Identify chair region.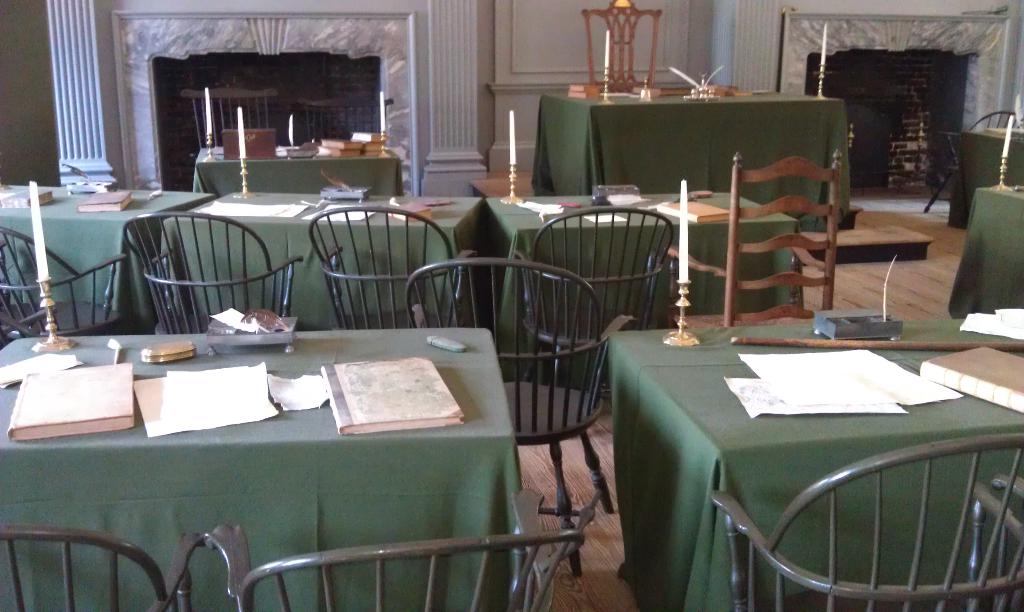
Region: select_region(308, 204, 485, 331).
